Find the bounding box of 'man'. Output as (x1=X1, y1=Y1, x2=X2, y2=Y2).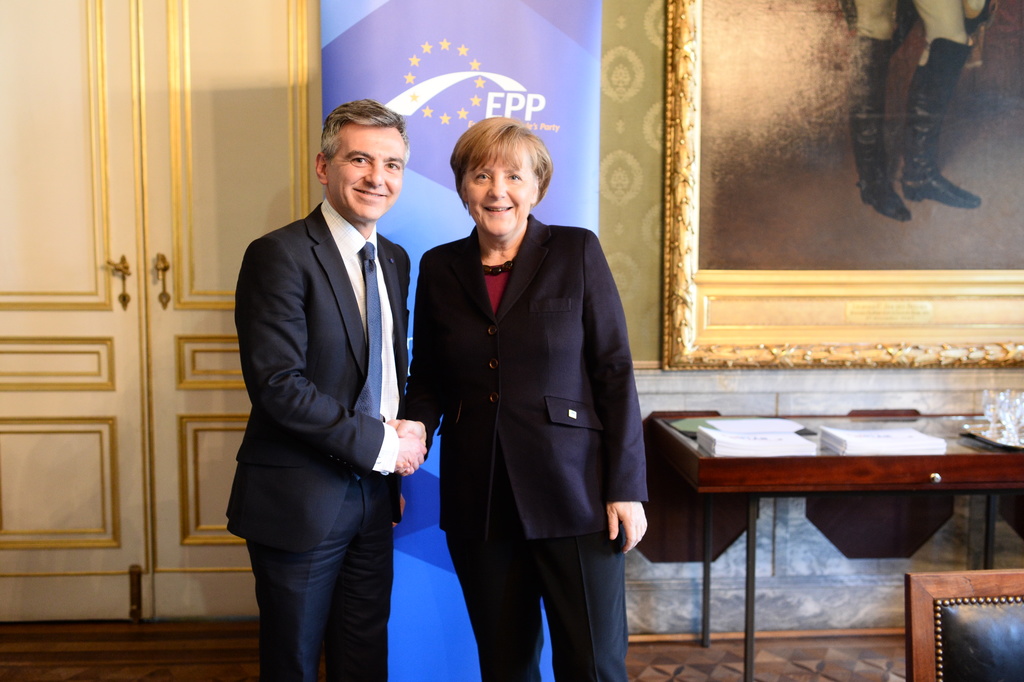
(x1=218, y1=87, x2=438, y2=679).
